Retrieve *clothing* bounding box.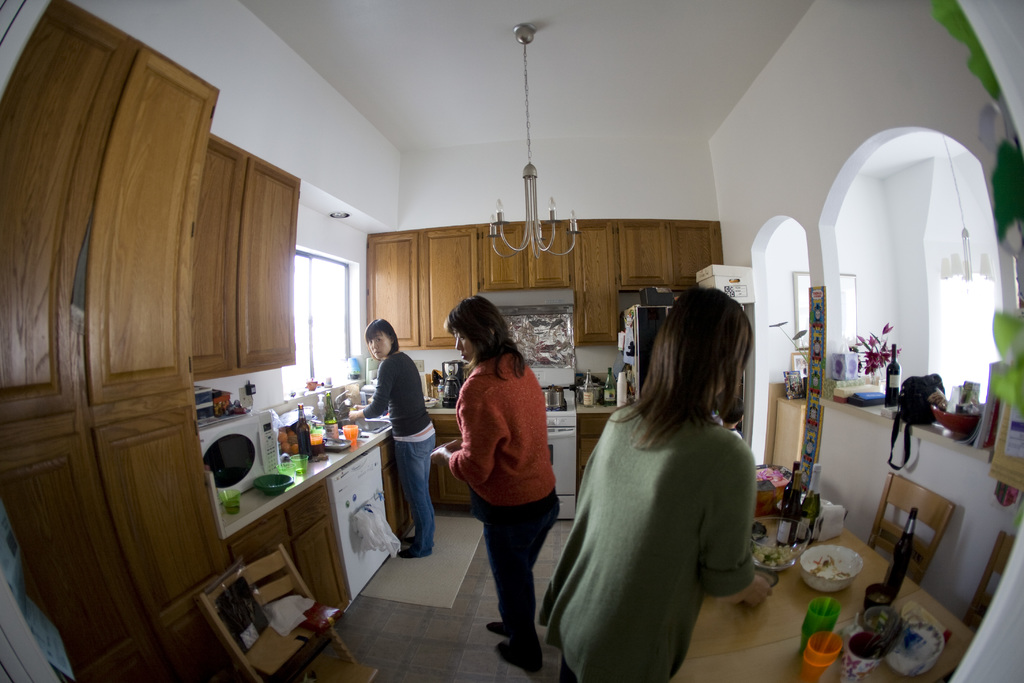
Bounding box: region(446, 352, 563, 660).
